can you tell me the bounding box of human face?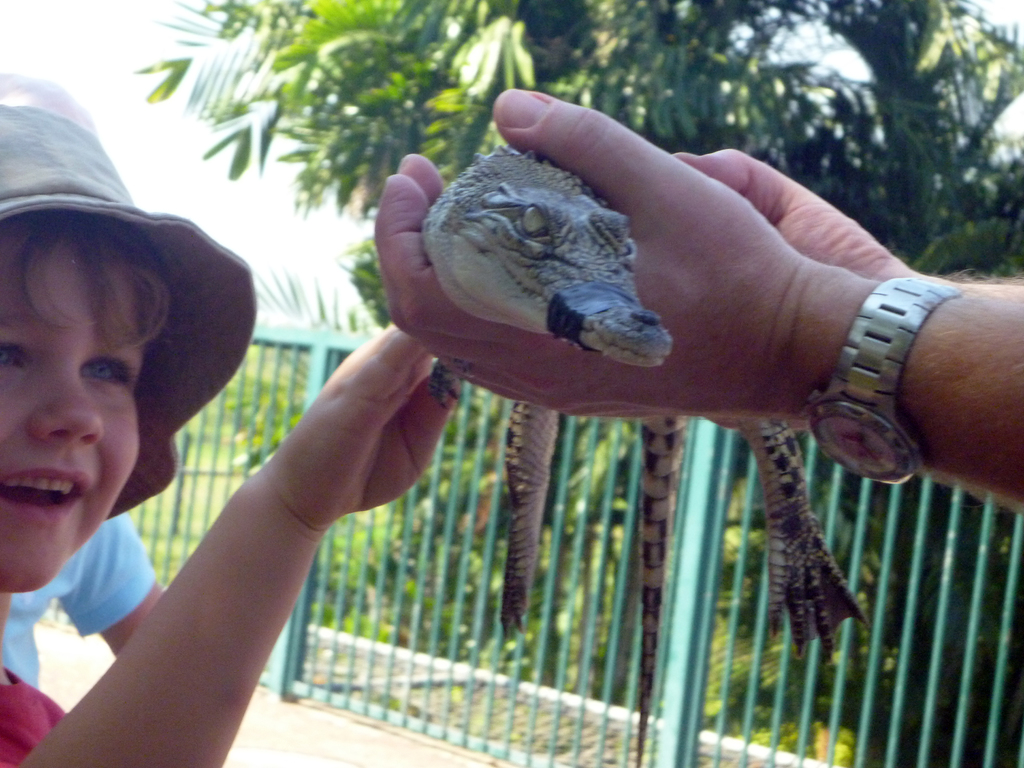
box(3, 237, 147, 566).
